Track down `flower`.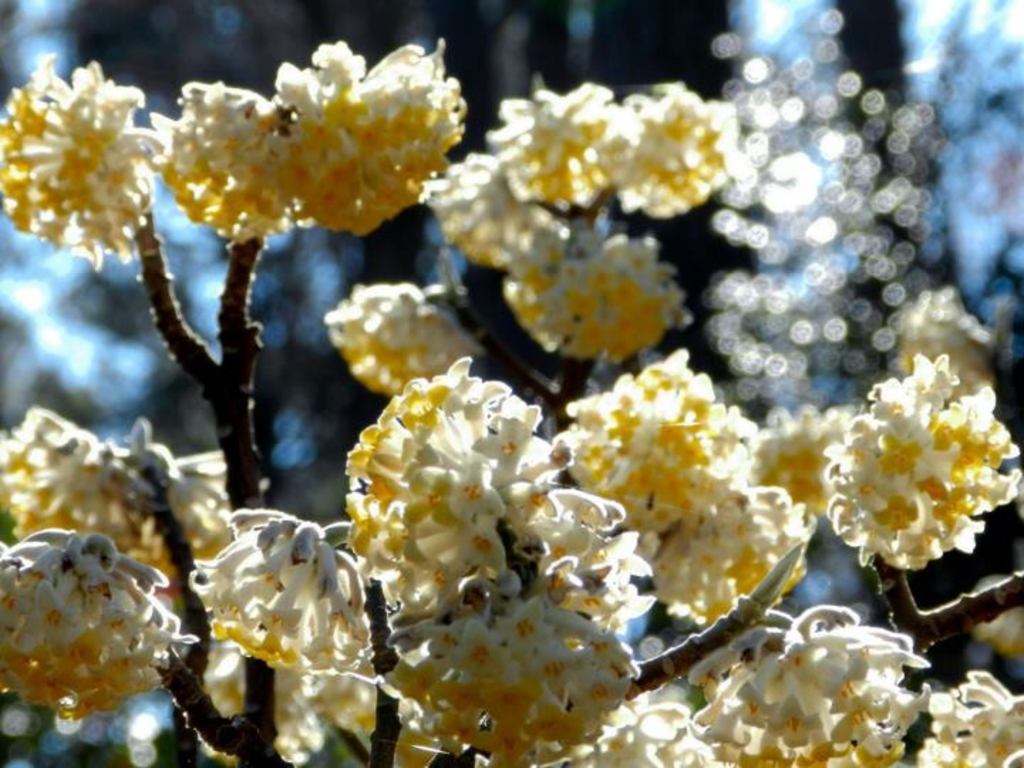
Tracked to <box>506,220,683,361</box>.
